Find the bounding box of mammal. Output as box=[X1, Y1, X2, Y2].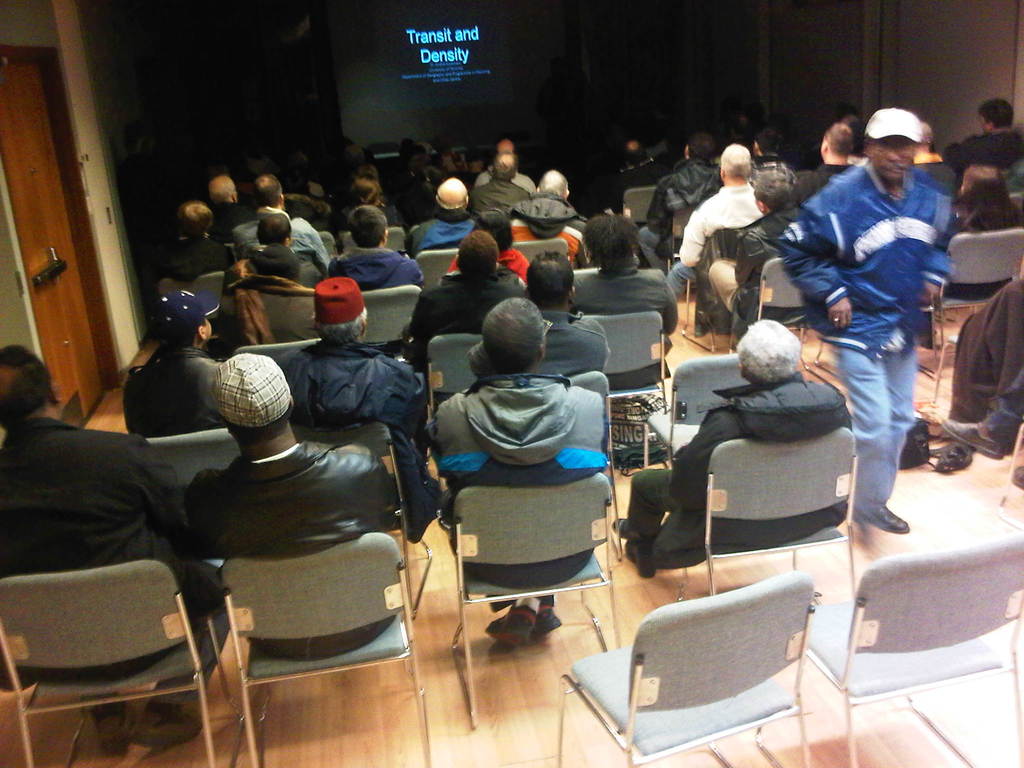
box=[406, 227, 521, 376].
